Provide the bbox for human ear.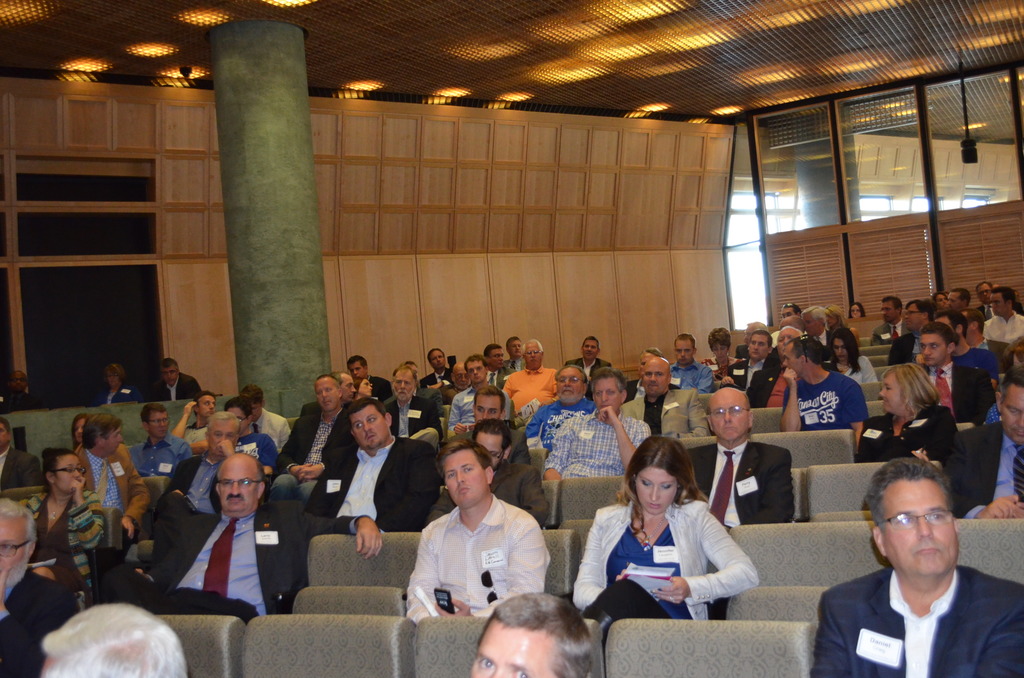
select_region(581, 383, 586, 394).
